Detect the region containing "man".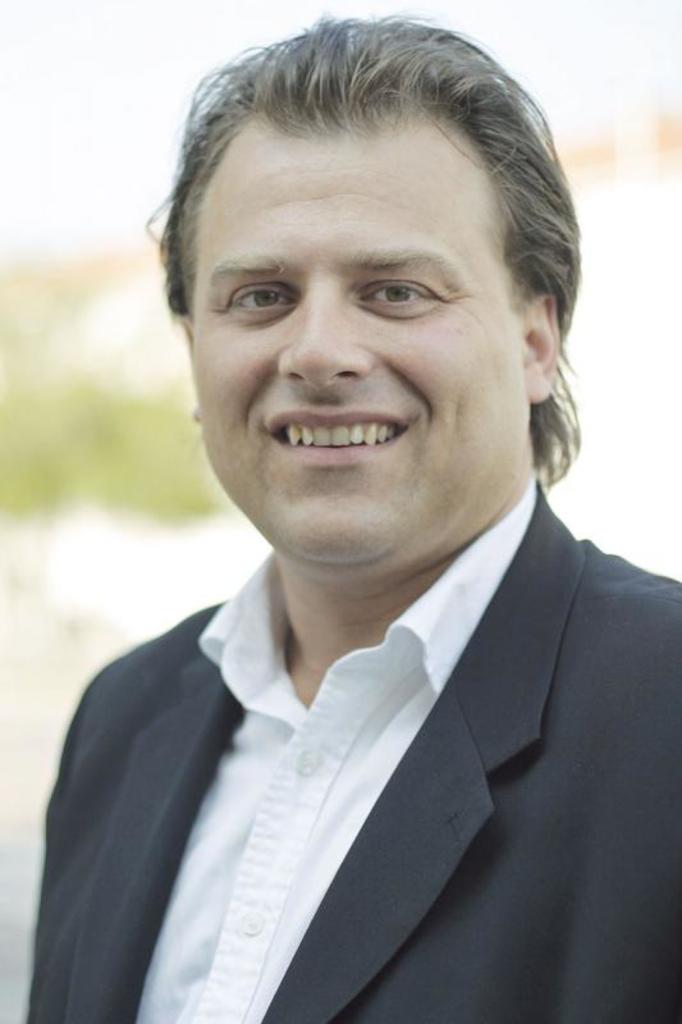
bbox=(3, 46, 678, 998).
